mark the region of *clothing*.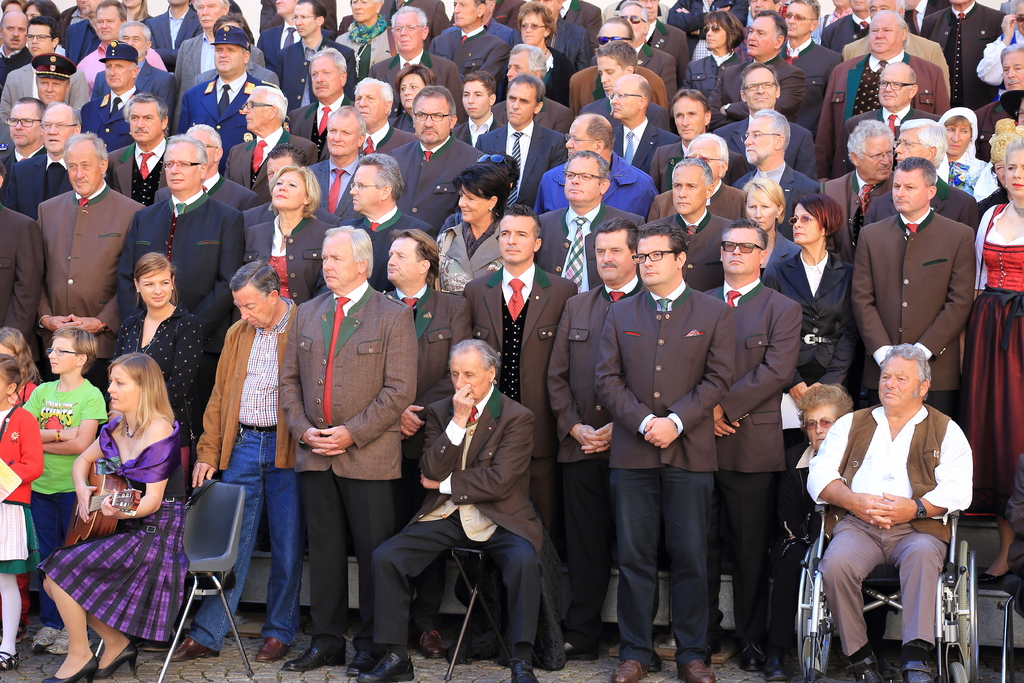
Region: pyautogui.locateOnScreen(61, 6, 87, 28).
